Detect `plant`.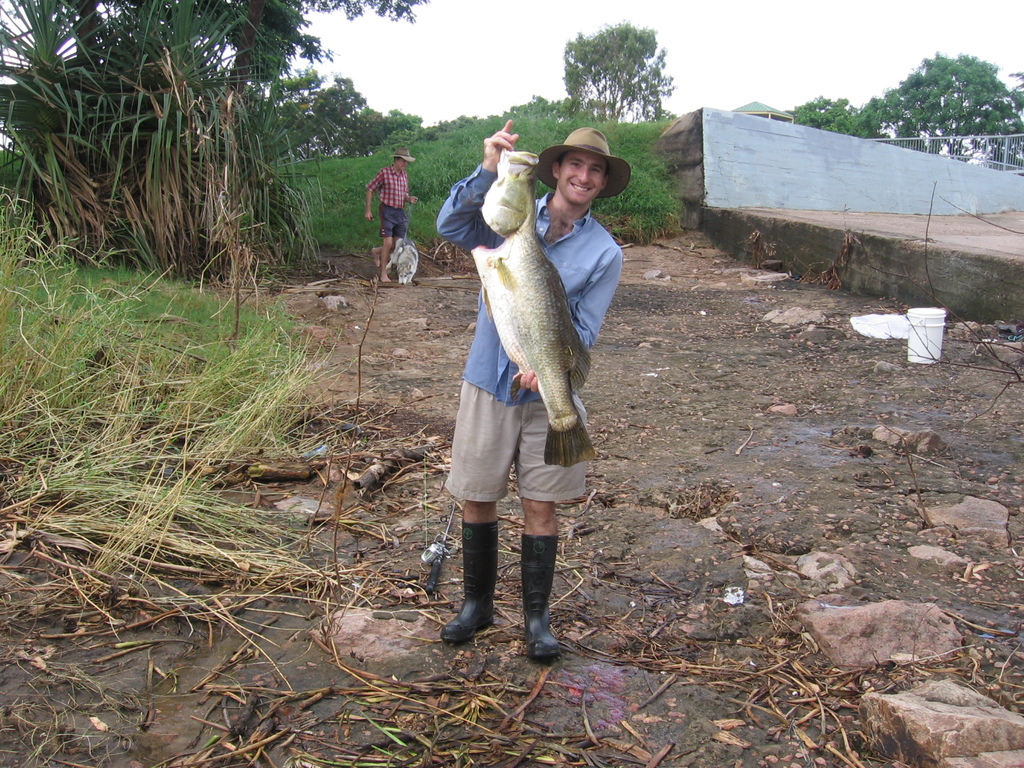
Detected at {"left": 0, "top": 0, "right": 1022, "bottom": 767}.
